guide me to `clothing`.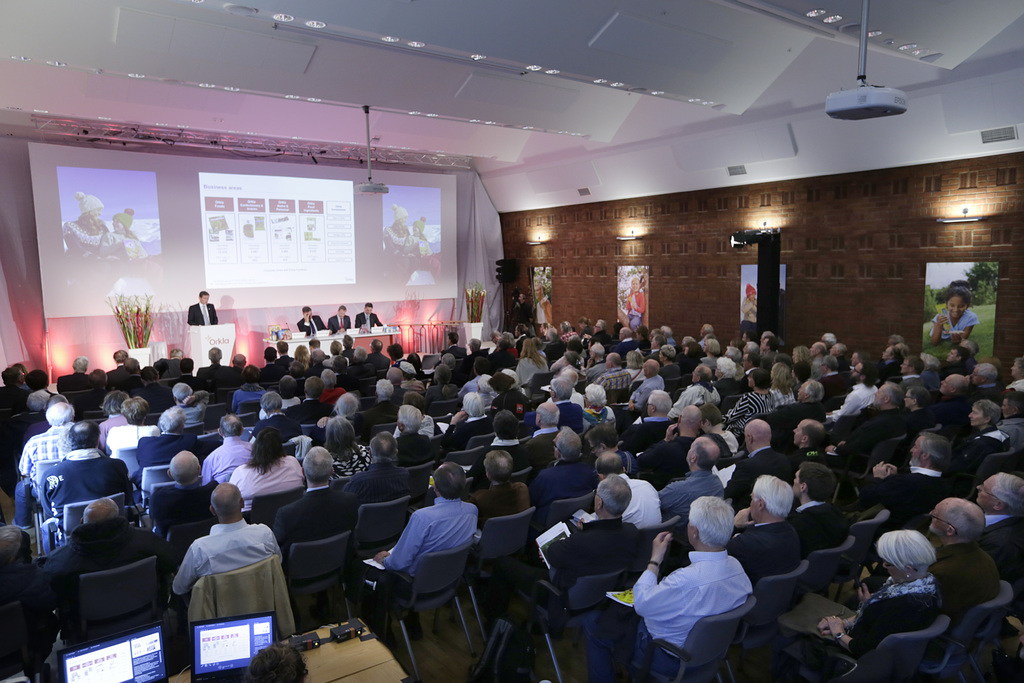
Guidance: box(672, 383, 718, 422).
